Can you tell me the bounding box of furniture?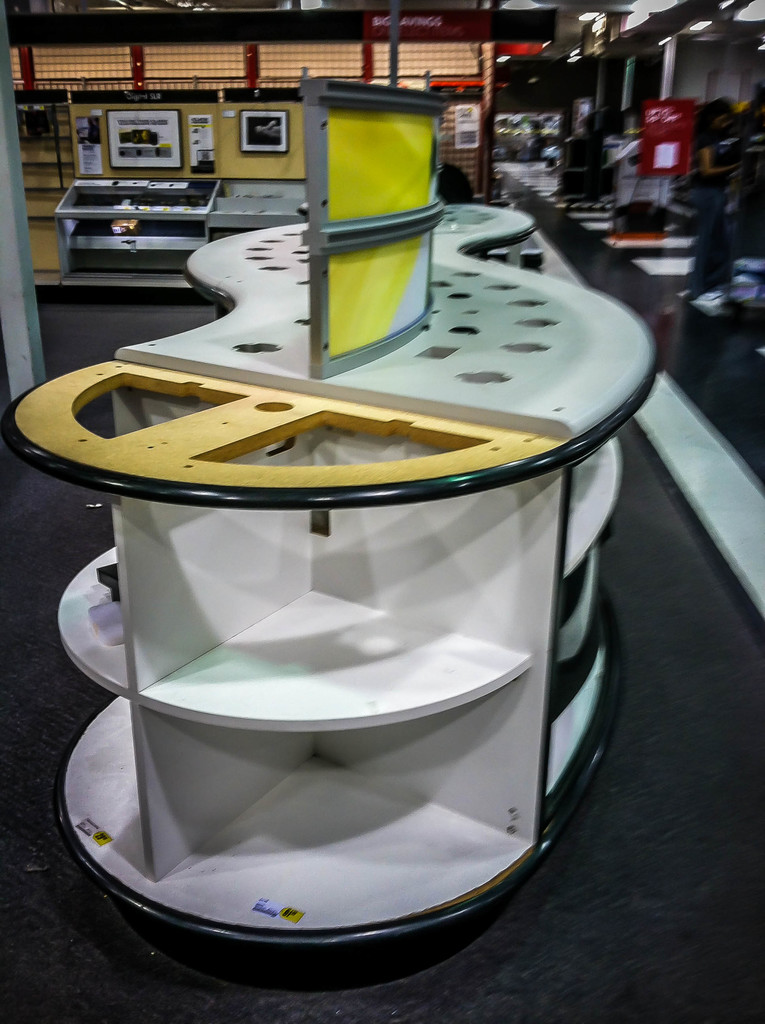
[2,71,661,995].
